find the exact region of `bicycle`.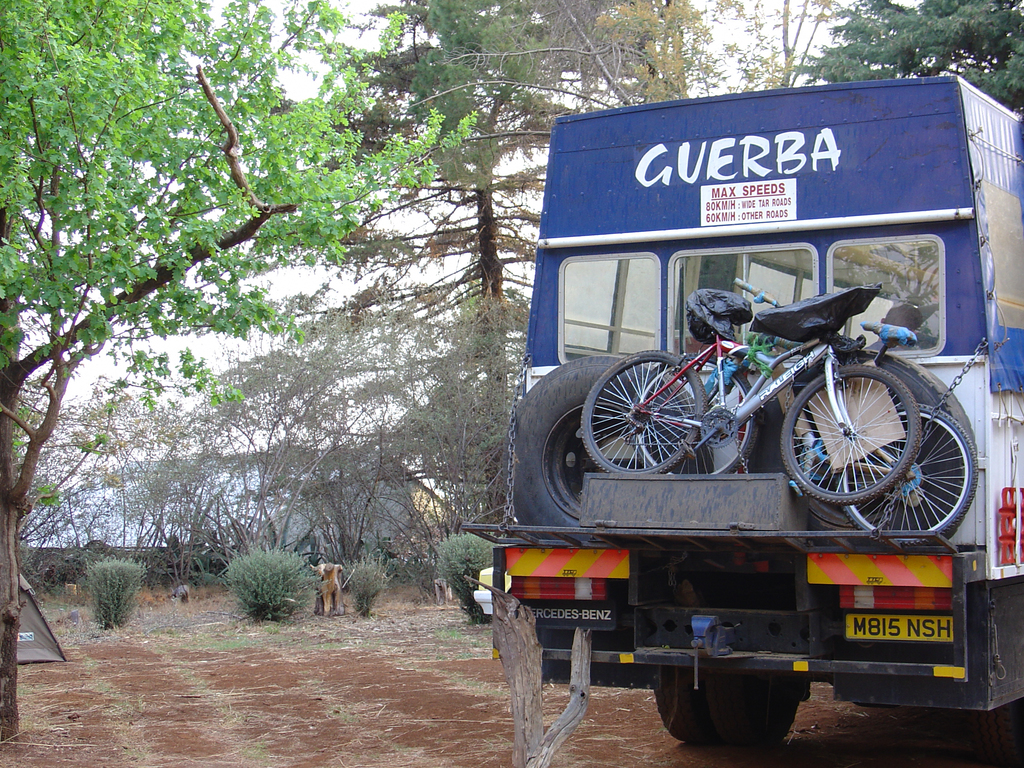
Exact region: crop(578, 286, 930, 494).
